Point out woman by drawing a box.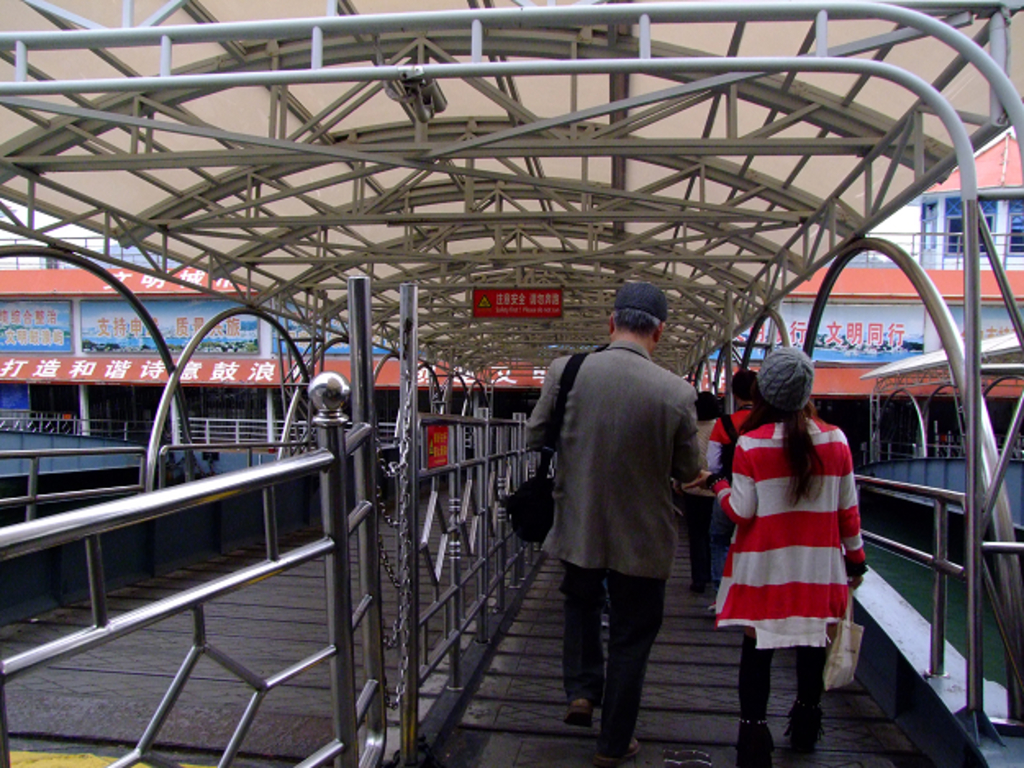
[x1=706, y1=368, x2=770, y2=485].
